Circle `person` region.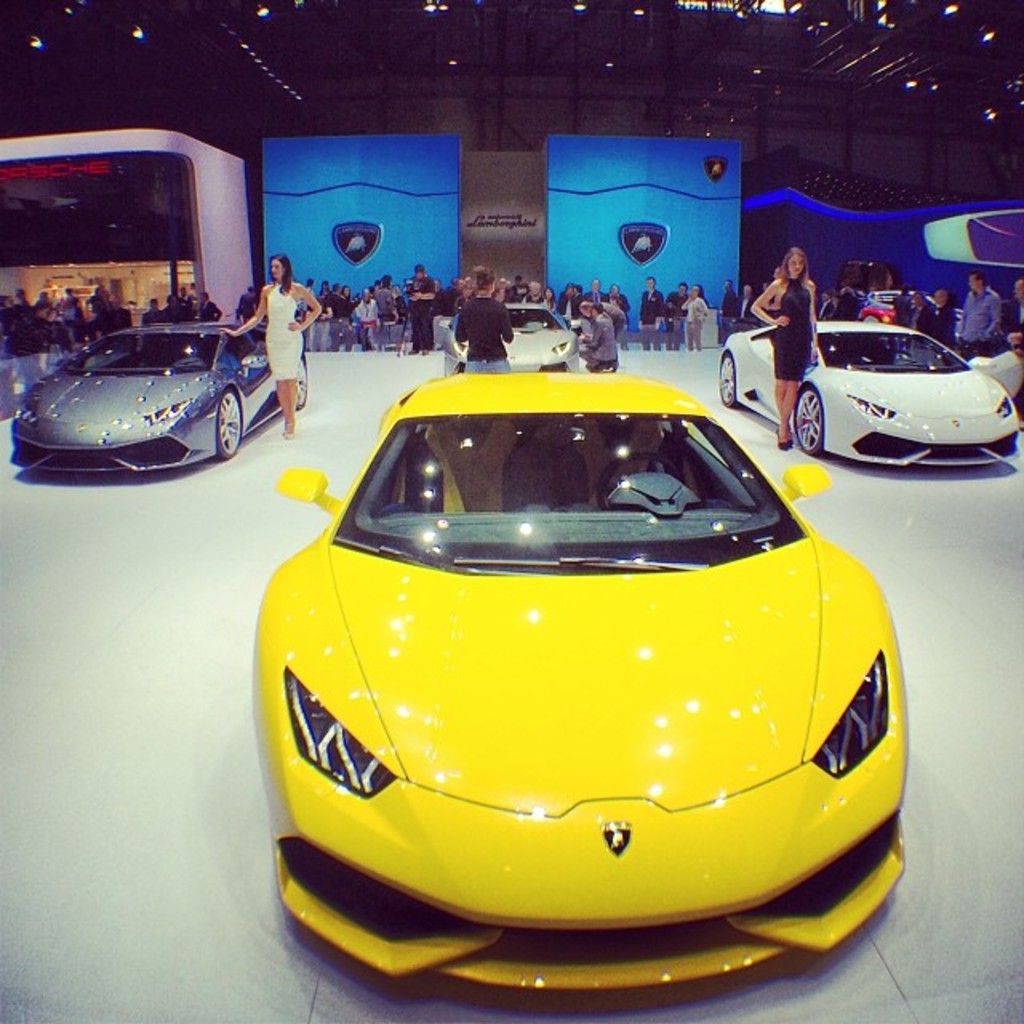
Region: rect(907, 290, 923, 323).
